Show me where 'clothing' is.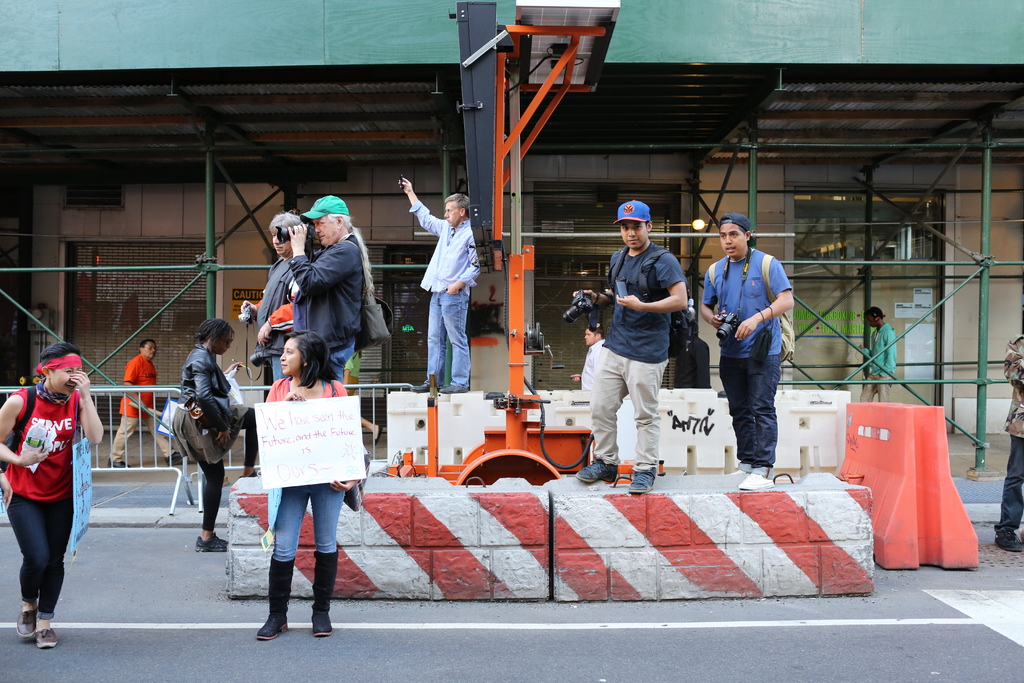
'clothing' is at 860:320:893:400.
